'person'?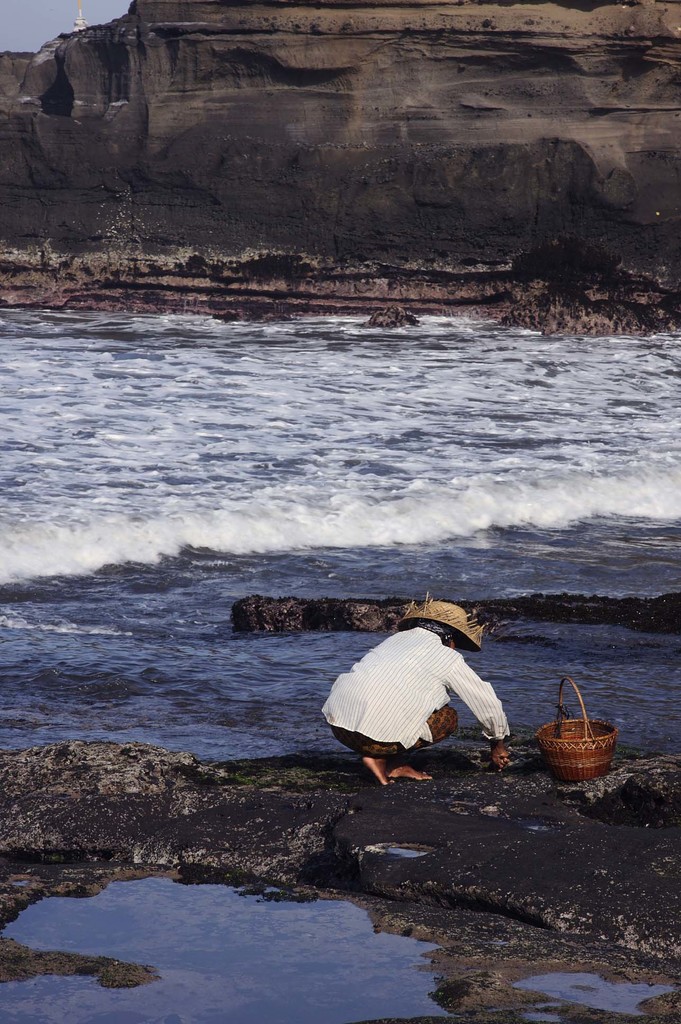
box(320, 598, 514, 788)
